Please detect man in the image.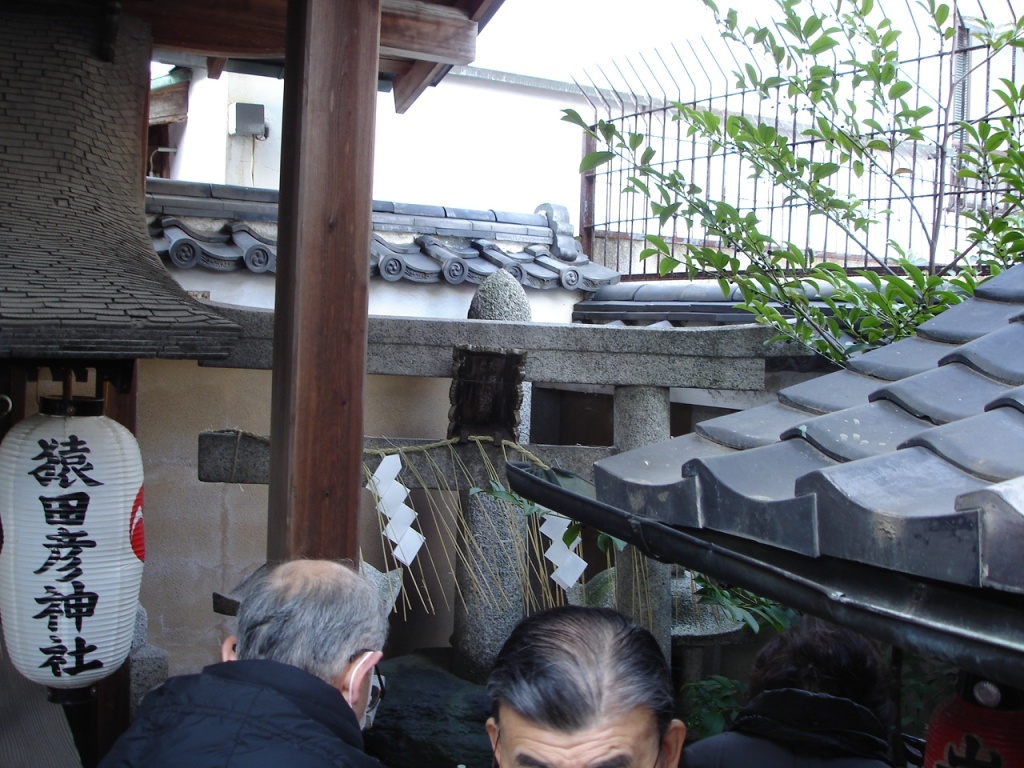
<box>116,569,419,767</box>.
